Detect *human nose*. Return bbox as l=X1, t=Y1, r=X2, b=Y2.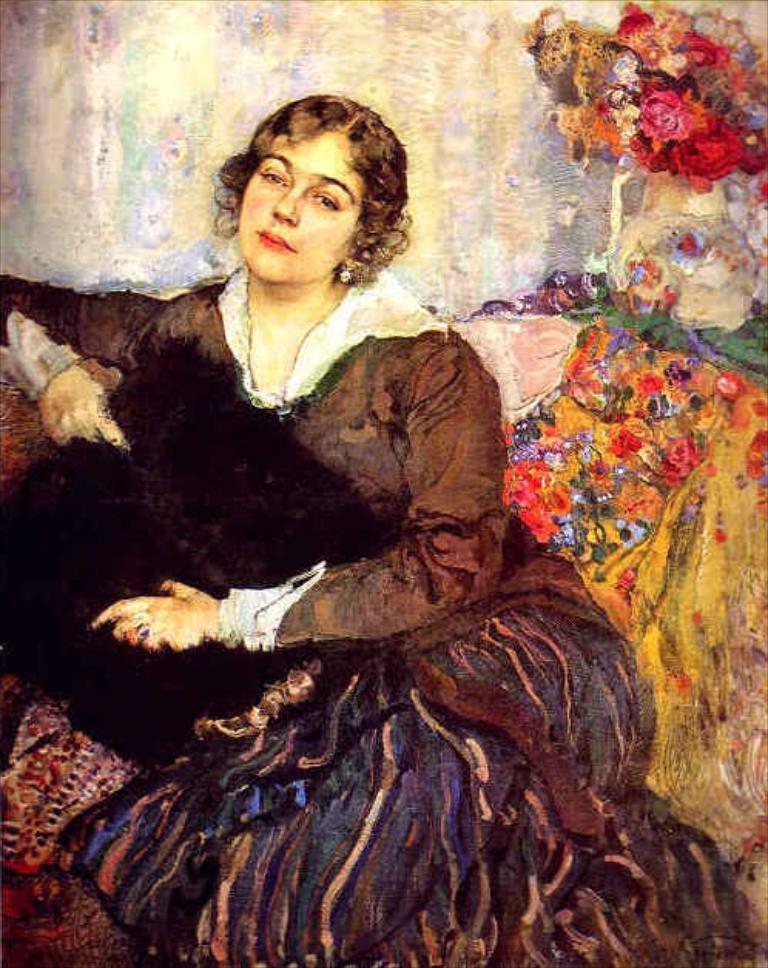
l=267, t=182, r=305, b=230.
